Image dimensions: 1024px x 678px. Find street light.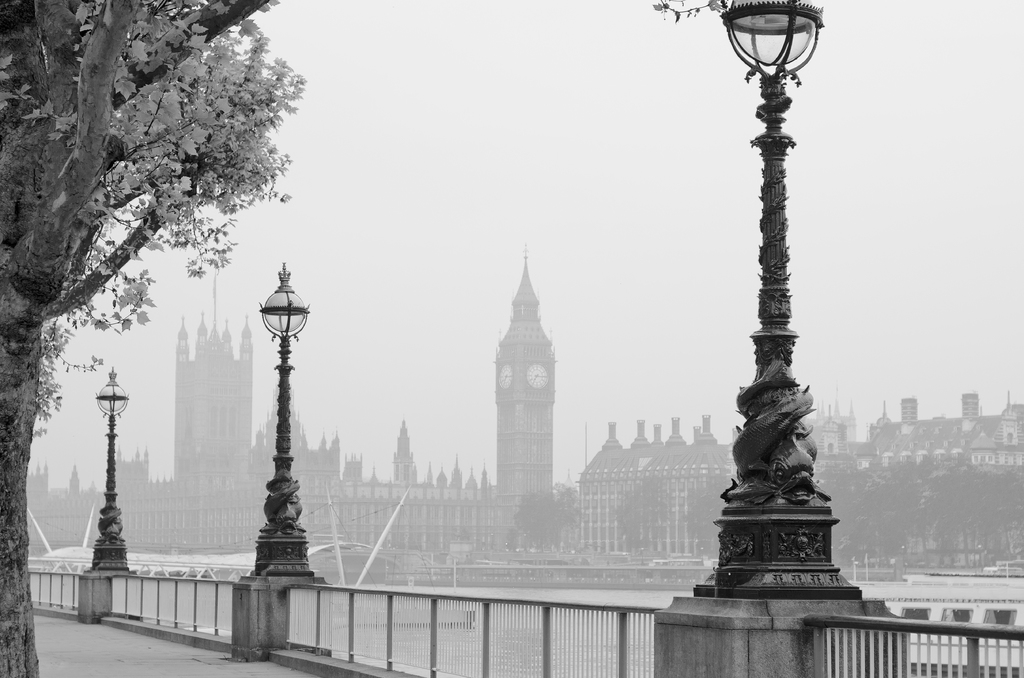
pyautogui.locateOnScreen(683, 0, 870, 600).
